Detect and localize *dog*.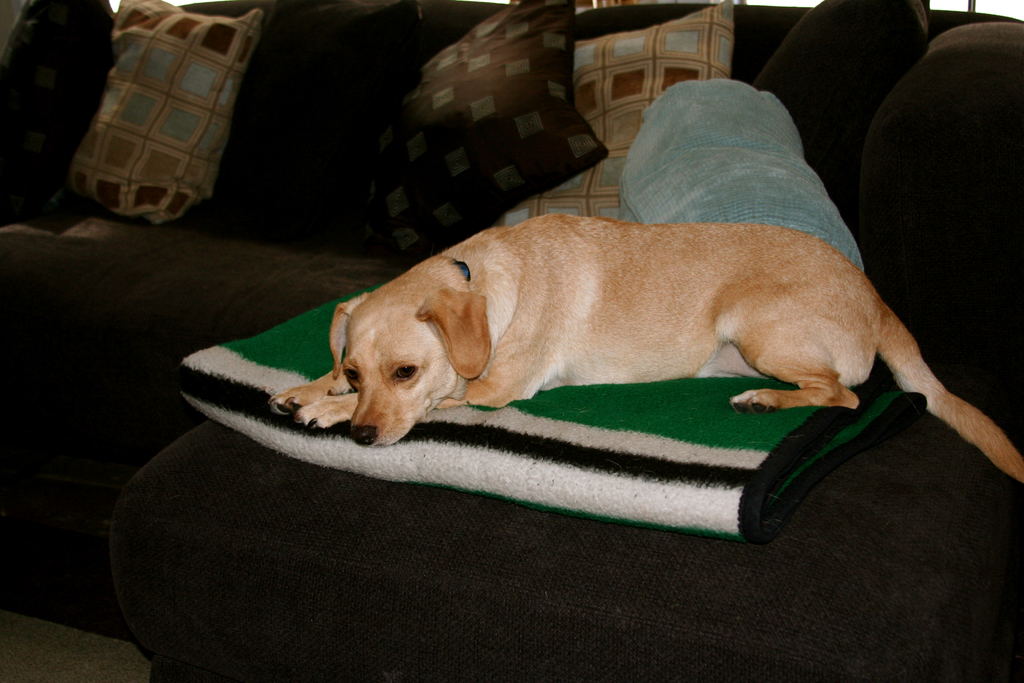
Localized at [x1=262, y1=212, x2=1023, y2=480].
